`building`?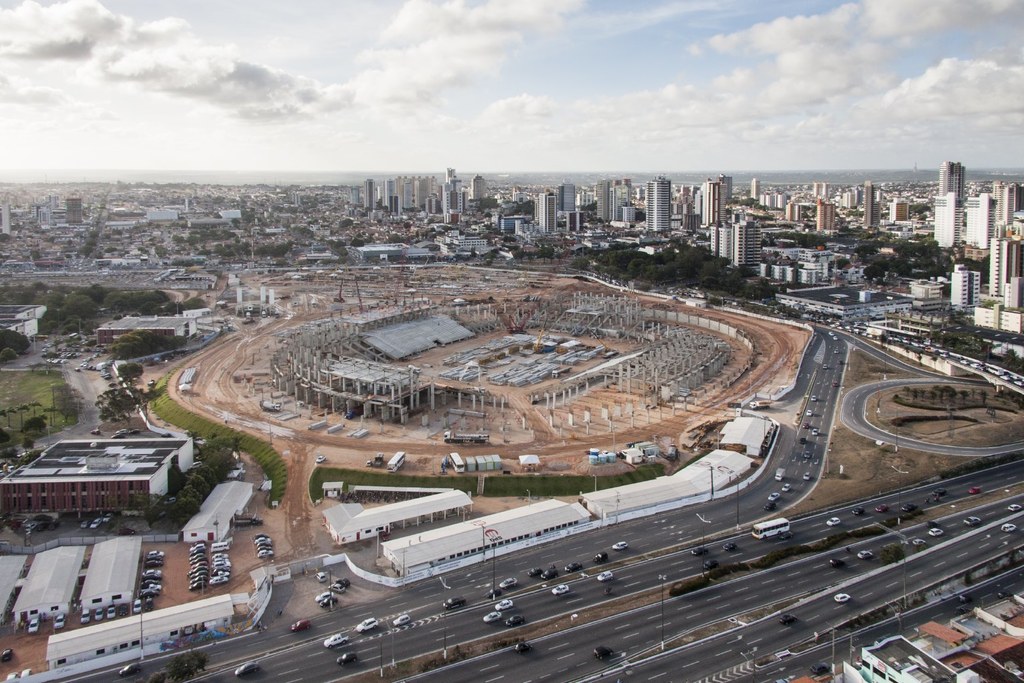
<bbox>321, 489, 475, 541</bbox>
